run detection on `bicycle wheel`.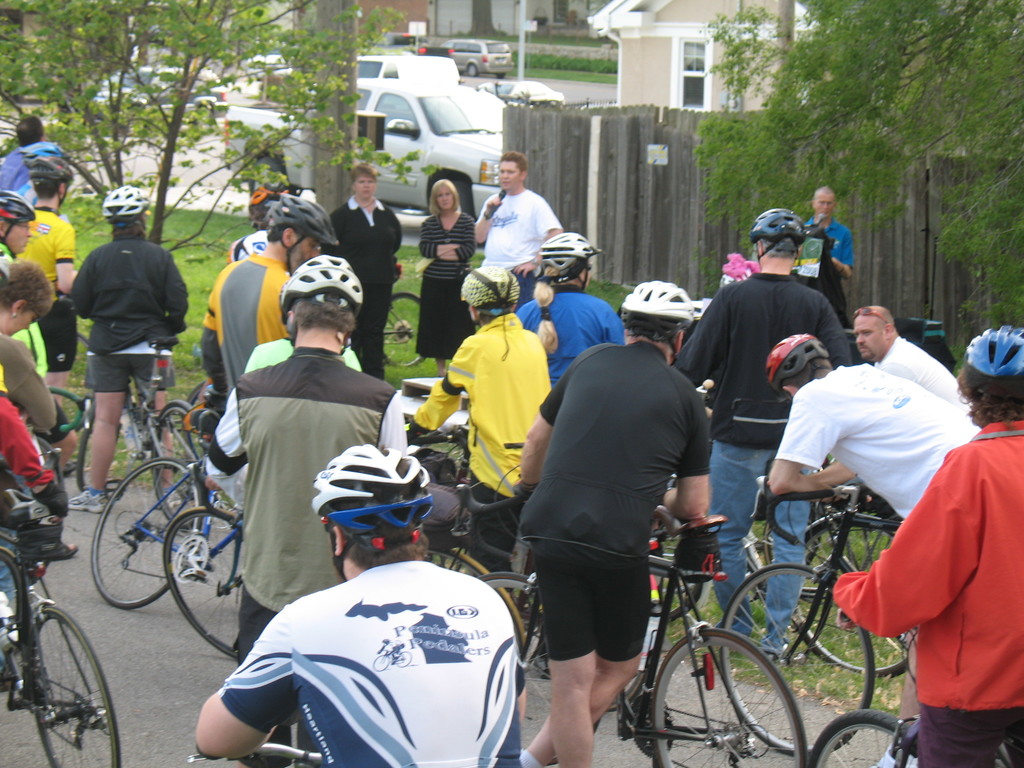
Result: select_region(789, 500, 915, 676).
